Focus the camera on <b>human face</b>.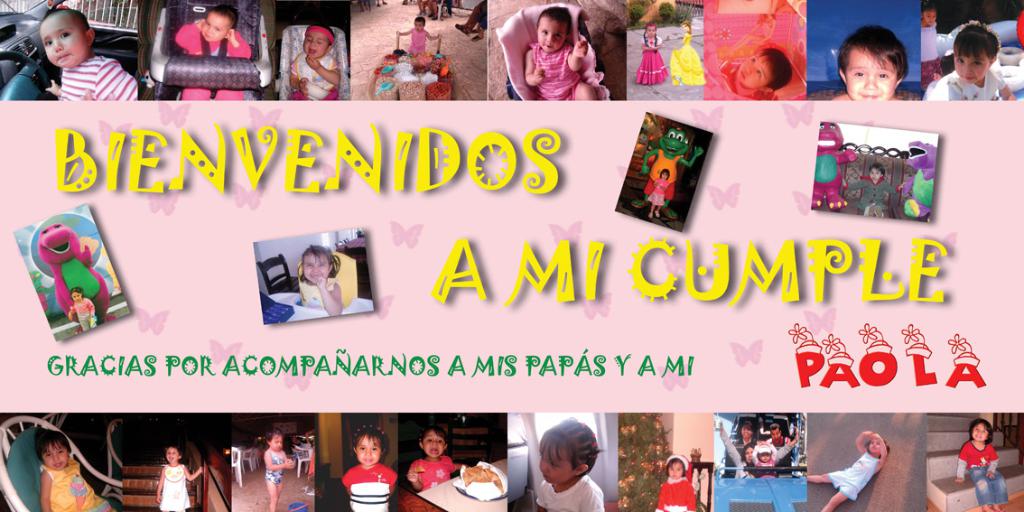
Focus region: <region>870, 166, 880, 181</region>.
